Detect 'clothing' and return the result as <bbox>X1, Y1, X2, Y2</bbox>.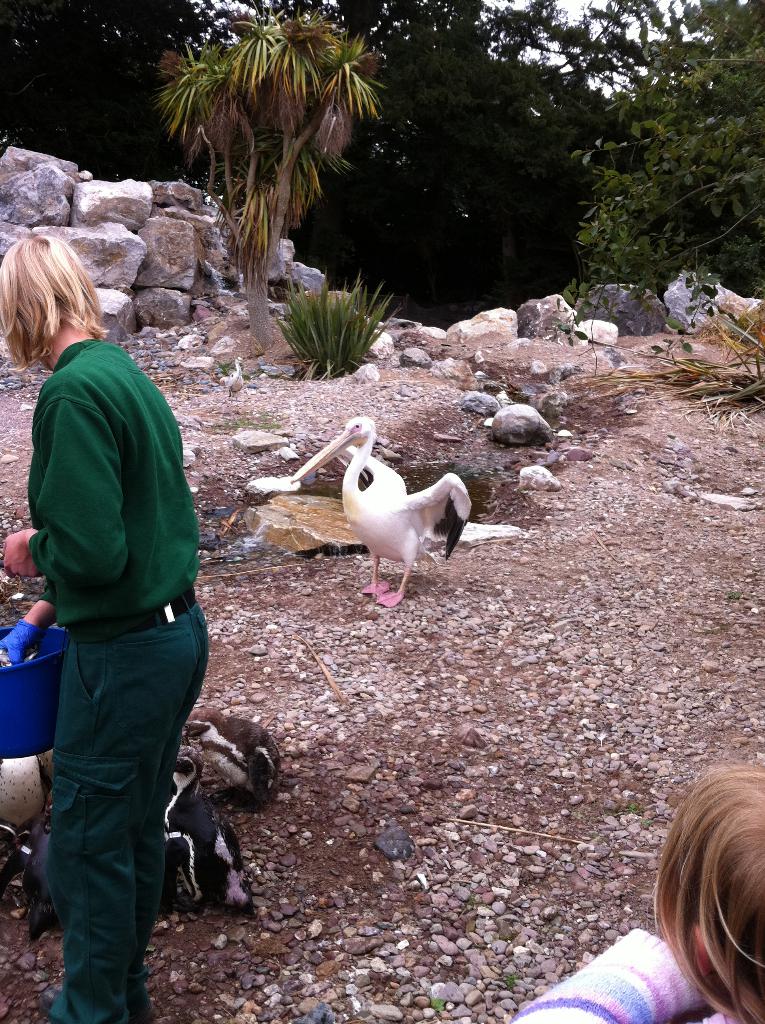
<bbox>511, 929, 764, 1023</bbox>.
